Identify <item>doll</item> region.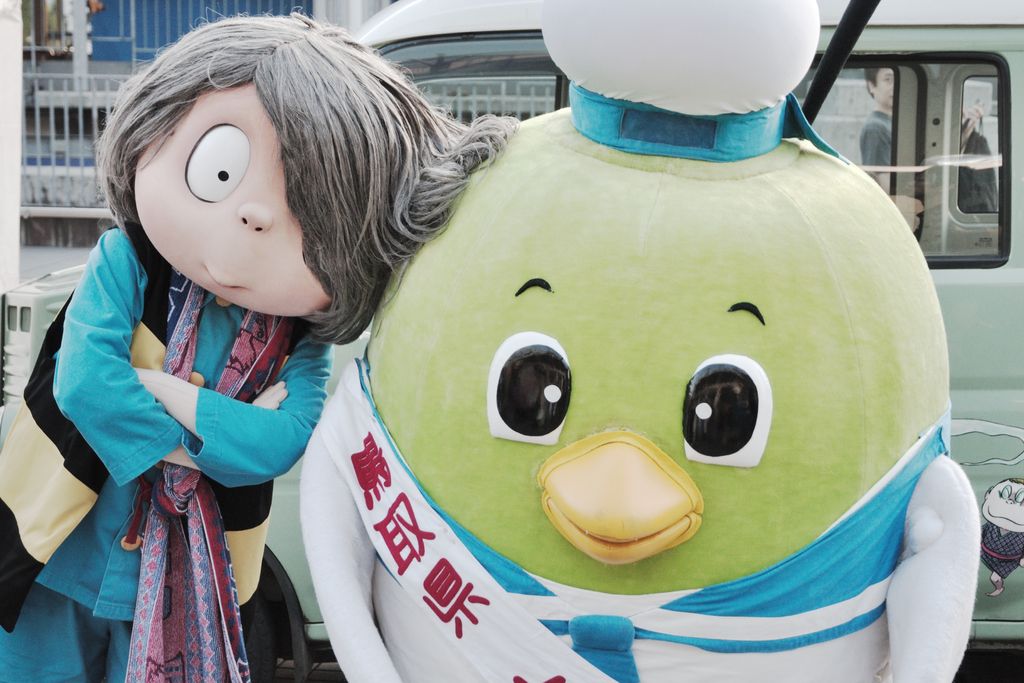
Region: left=31, top=21, right=510, bottom=682.
